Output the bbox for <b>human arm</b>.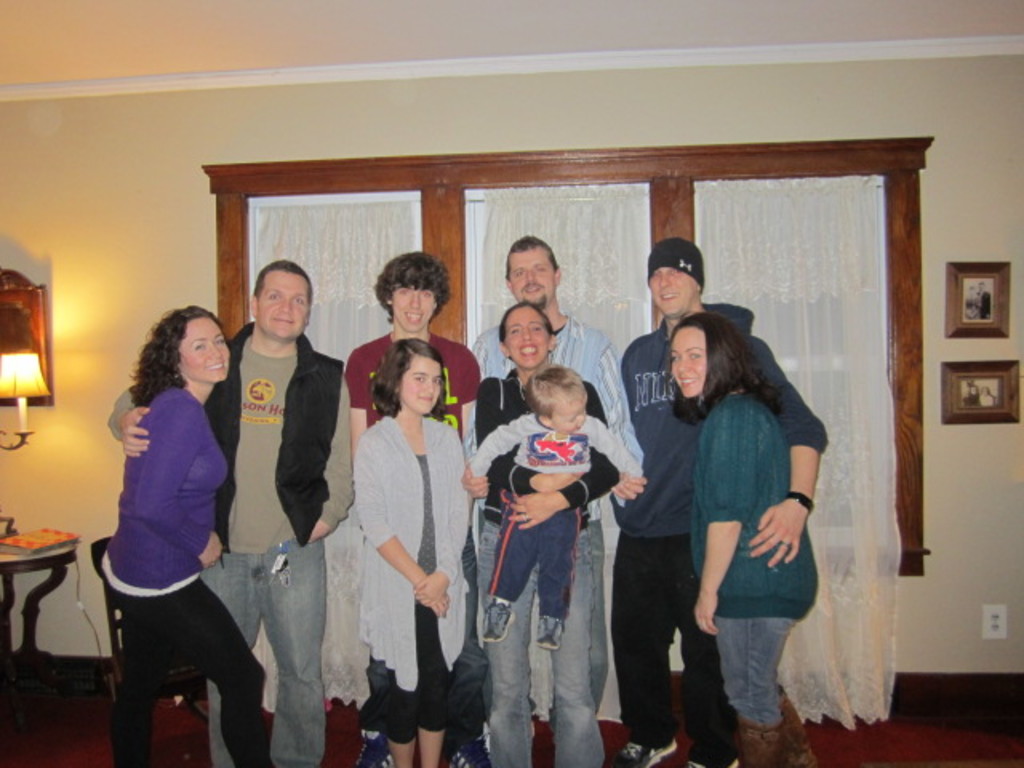
686:398:763:635.
